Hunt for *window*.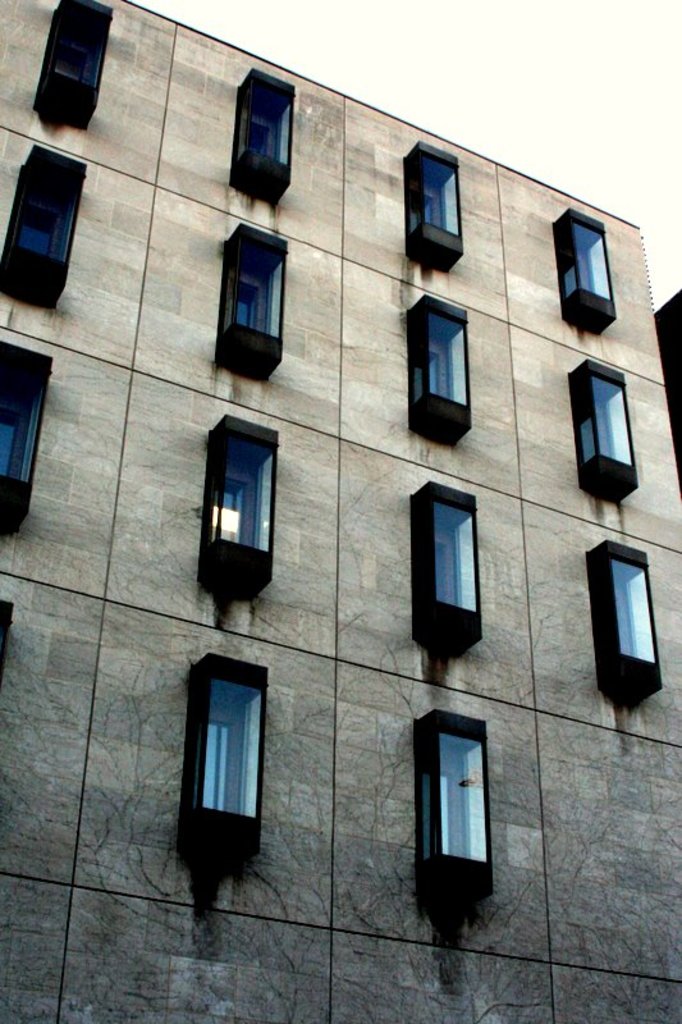
Hunted down at rect(0, 145, 93, 307).
